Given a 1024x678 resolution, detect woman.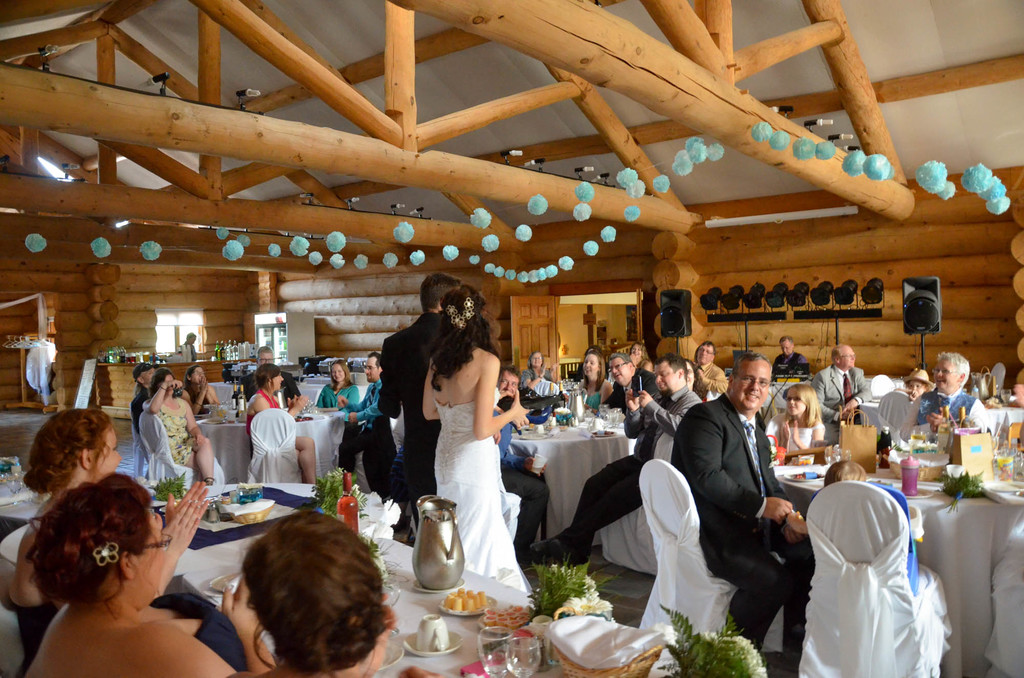
<region>10, 406, 208, 674</region>.
